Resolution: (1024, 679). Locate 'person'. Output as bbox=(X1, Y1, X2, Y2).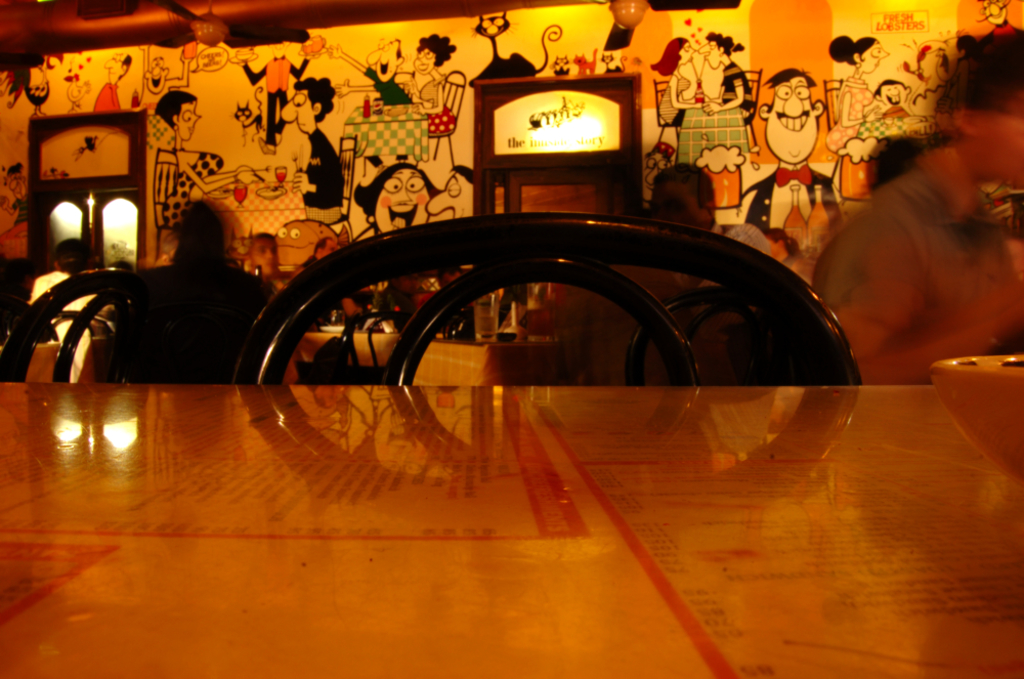
bbox=(152, 83, 266, 241).
